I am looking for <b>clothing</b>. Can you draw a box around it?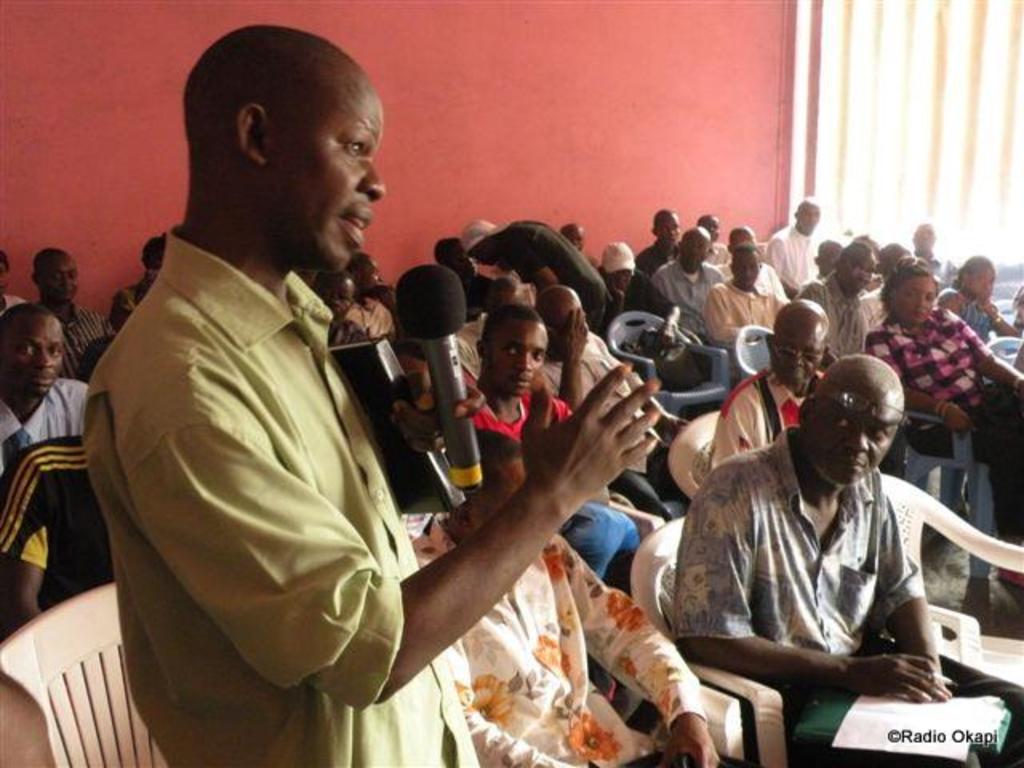
Sure, the bounding box is region(58, 147, 456, 767).
